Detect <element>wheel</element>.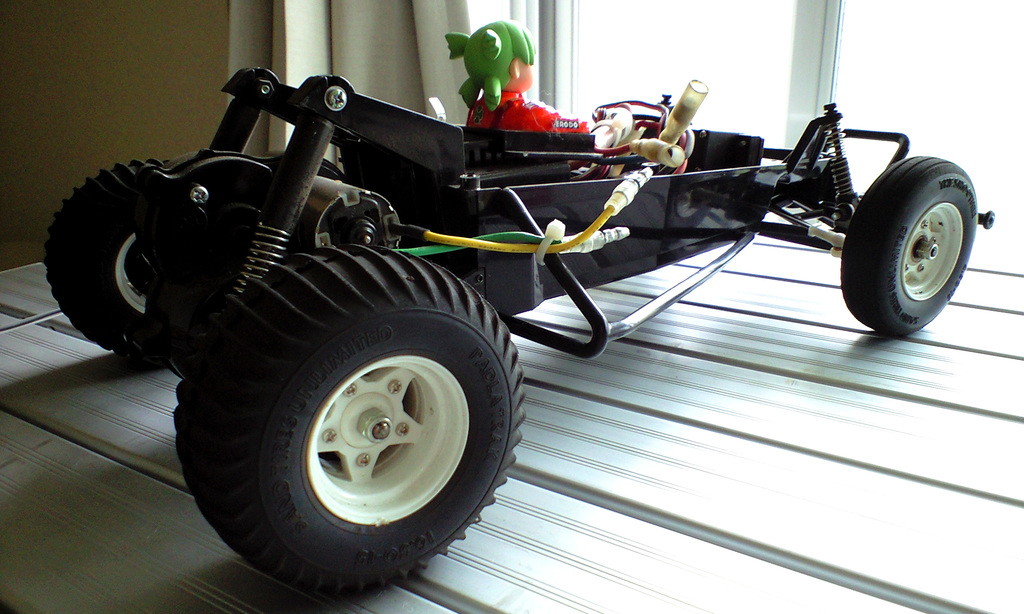
Detected at <bbox>214, 273, 508, 595</bbox>.
